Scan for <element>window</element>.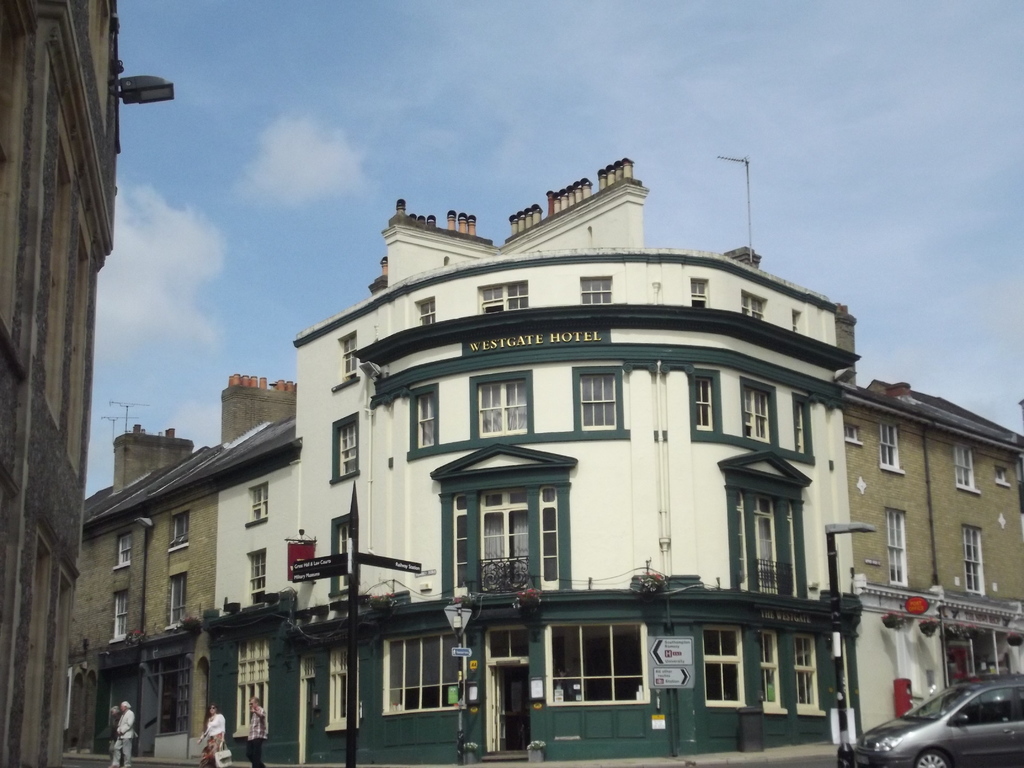
Scan result: bbox(531, 484, 561, 590).
